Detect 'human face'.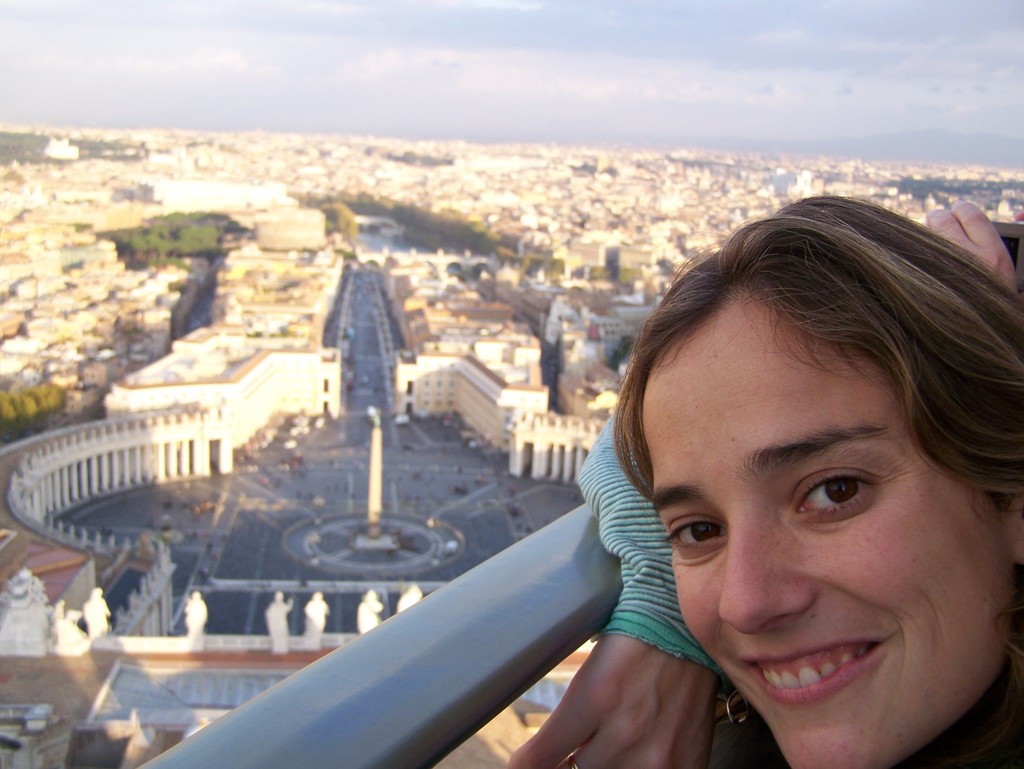
Detected at detection(639, 269, 986, 743).
